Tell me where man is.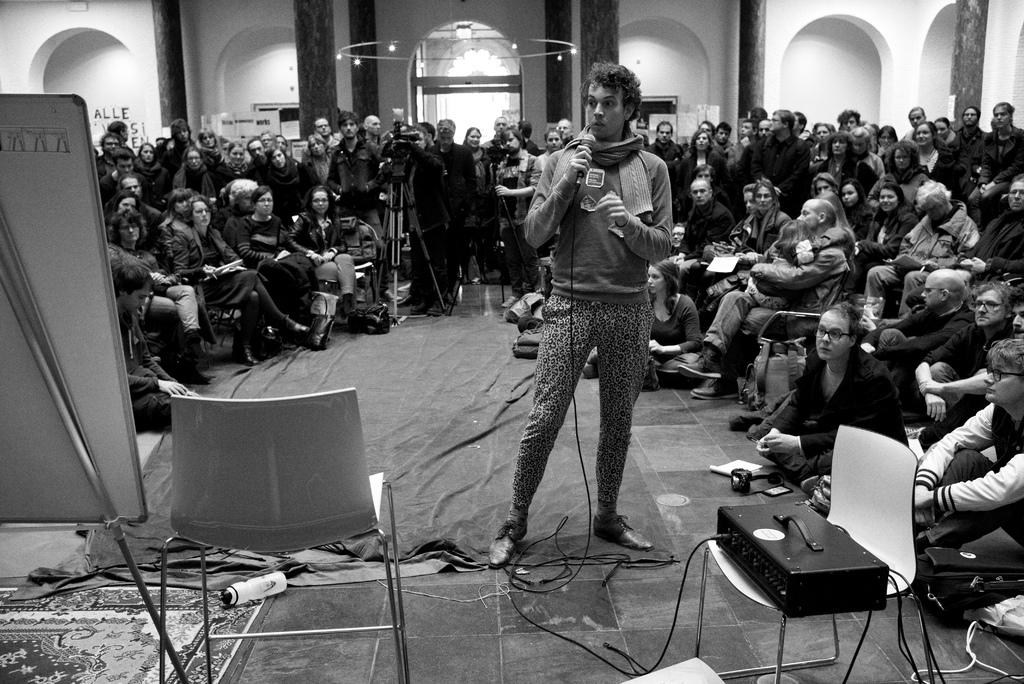
man is at 867, 273, 973, 414.
